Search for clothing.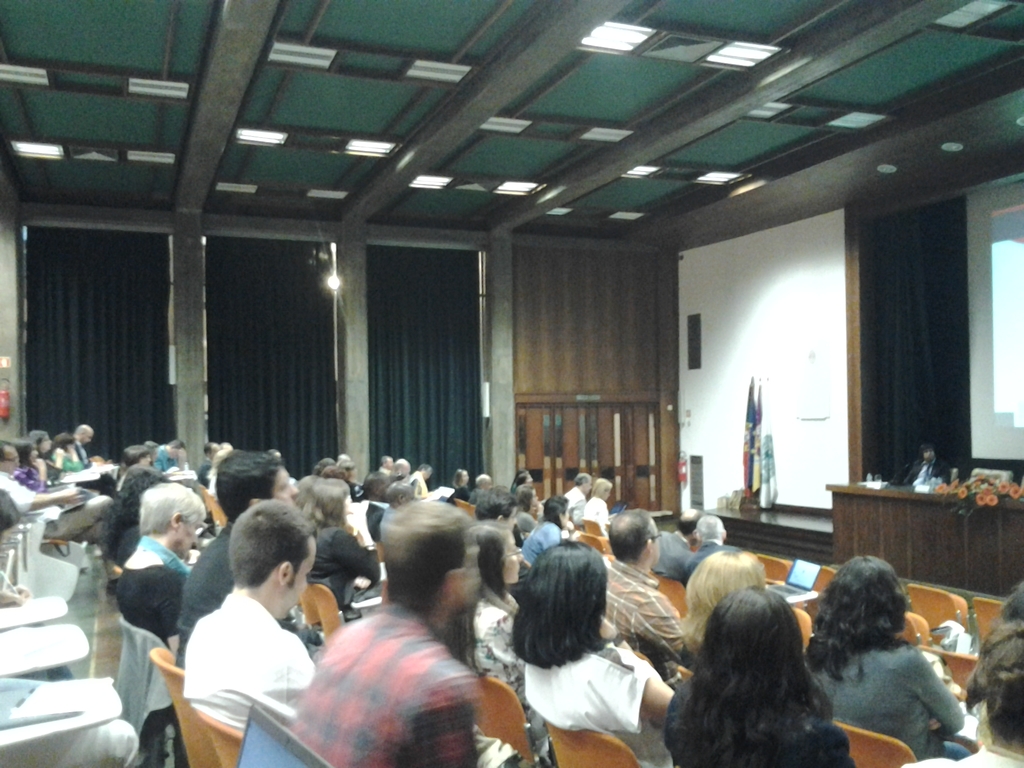
Found at locate(364, 500, 390, 544).
